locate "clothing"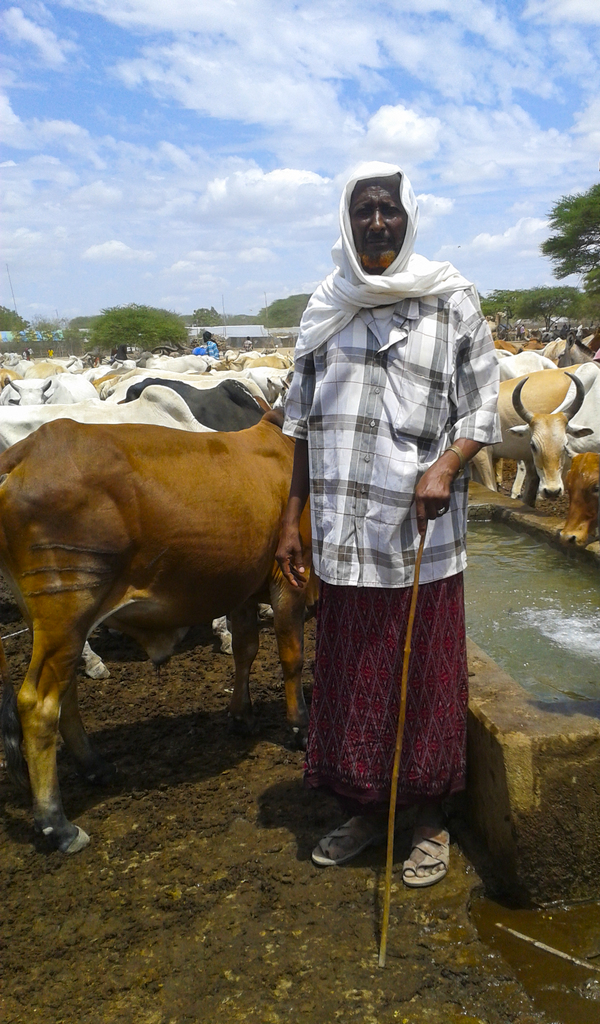
(left=28, top=348, right=33, bottom=360)
